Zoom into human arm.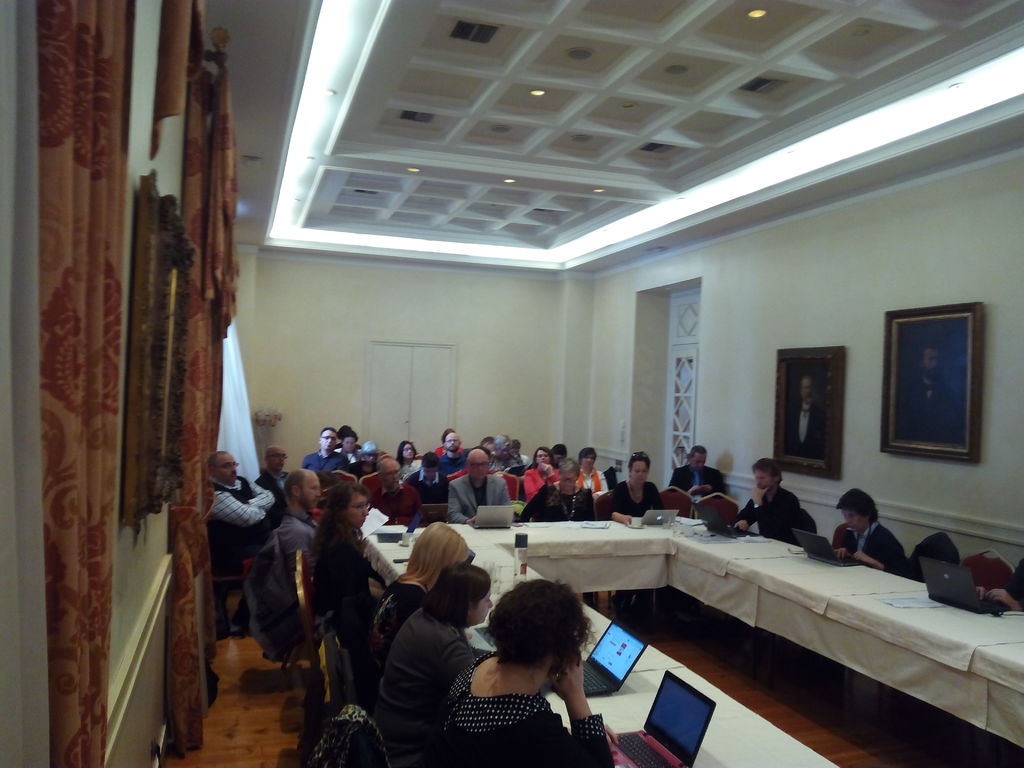
Zoom target: 441/640/476/692.
